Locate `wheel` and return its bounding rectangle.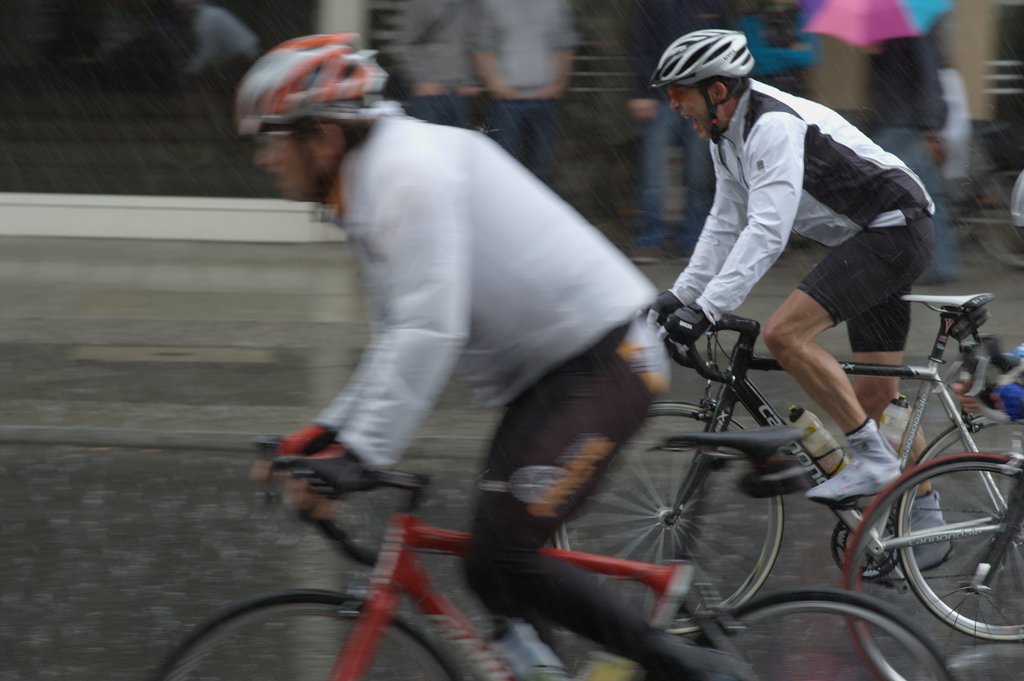
{"left": 692, "top": 587, "right": 951, "bottom": 680}.
